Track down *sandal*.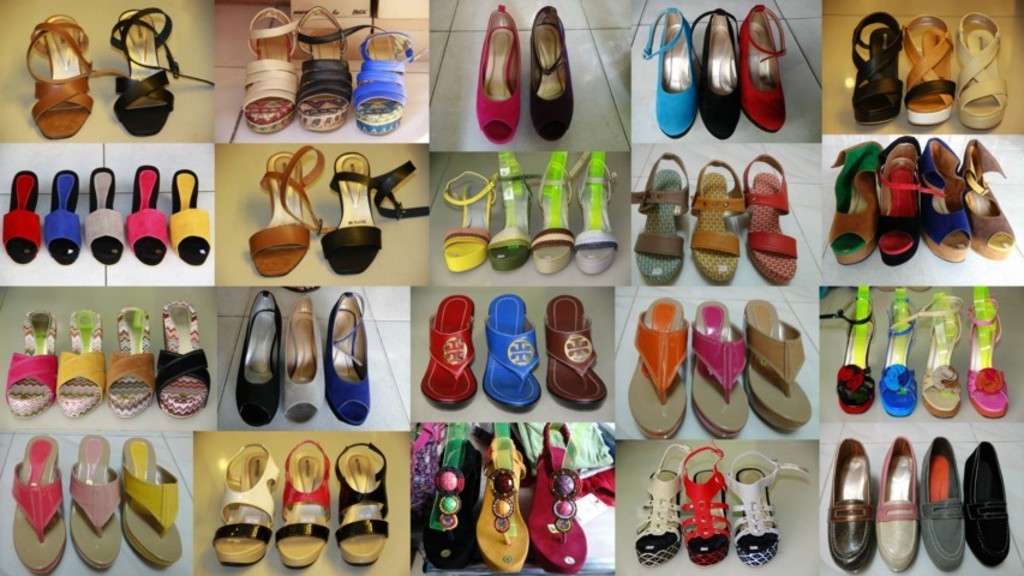
Tracked to BBox(851, 10, 898, 125).
